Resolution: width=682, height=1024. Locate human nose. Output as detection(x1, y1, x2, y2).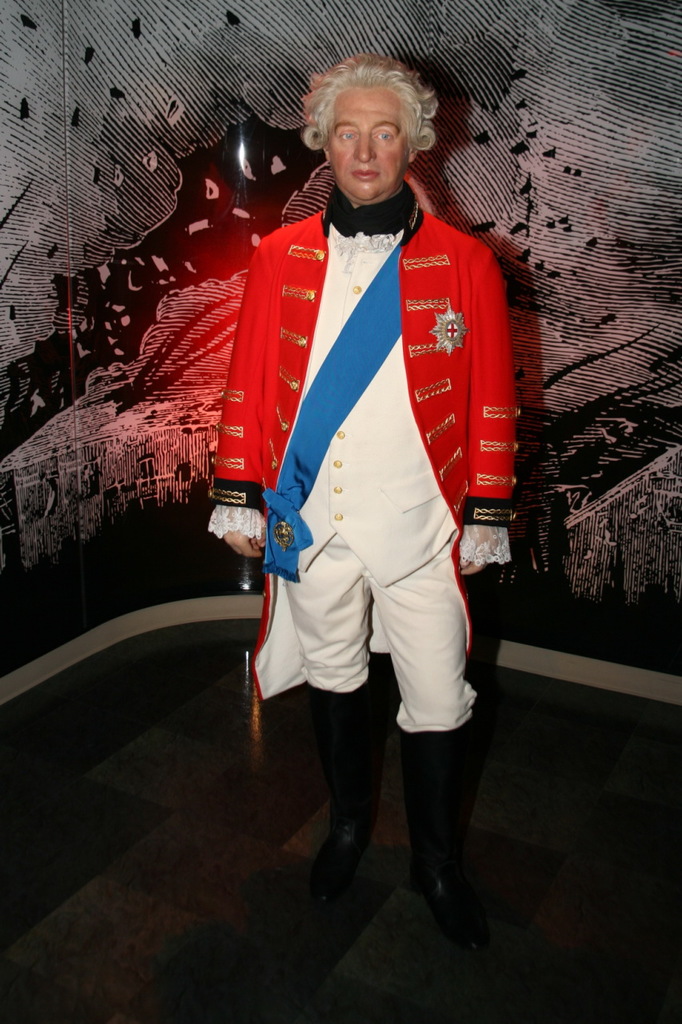
detection(356, 137, 377, 163).
